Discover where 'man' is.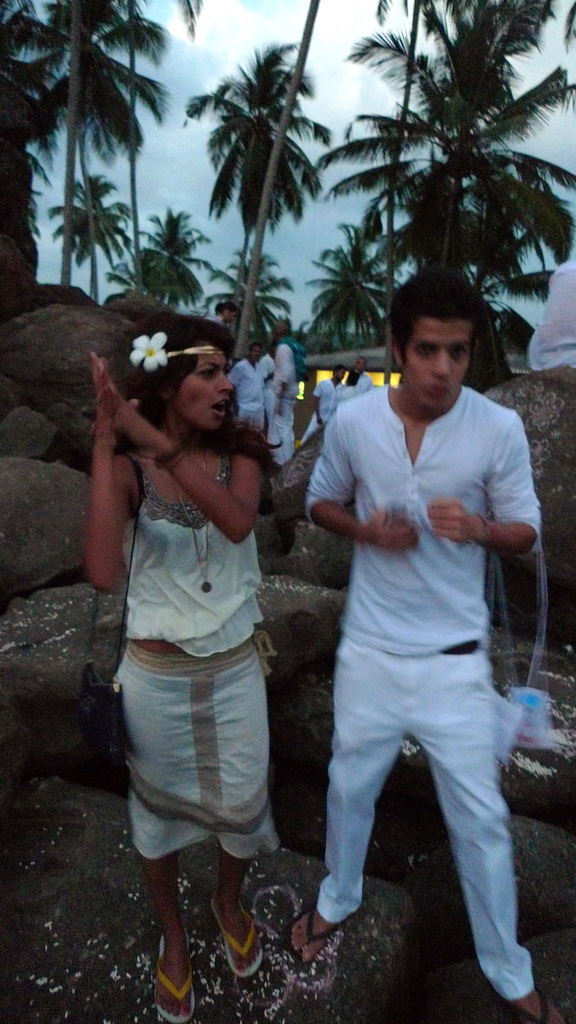
Discovered at box(286, 266, 565, 1023).
